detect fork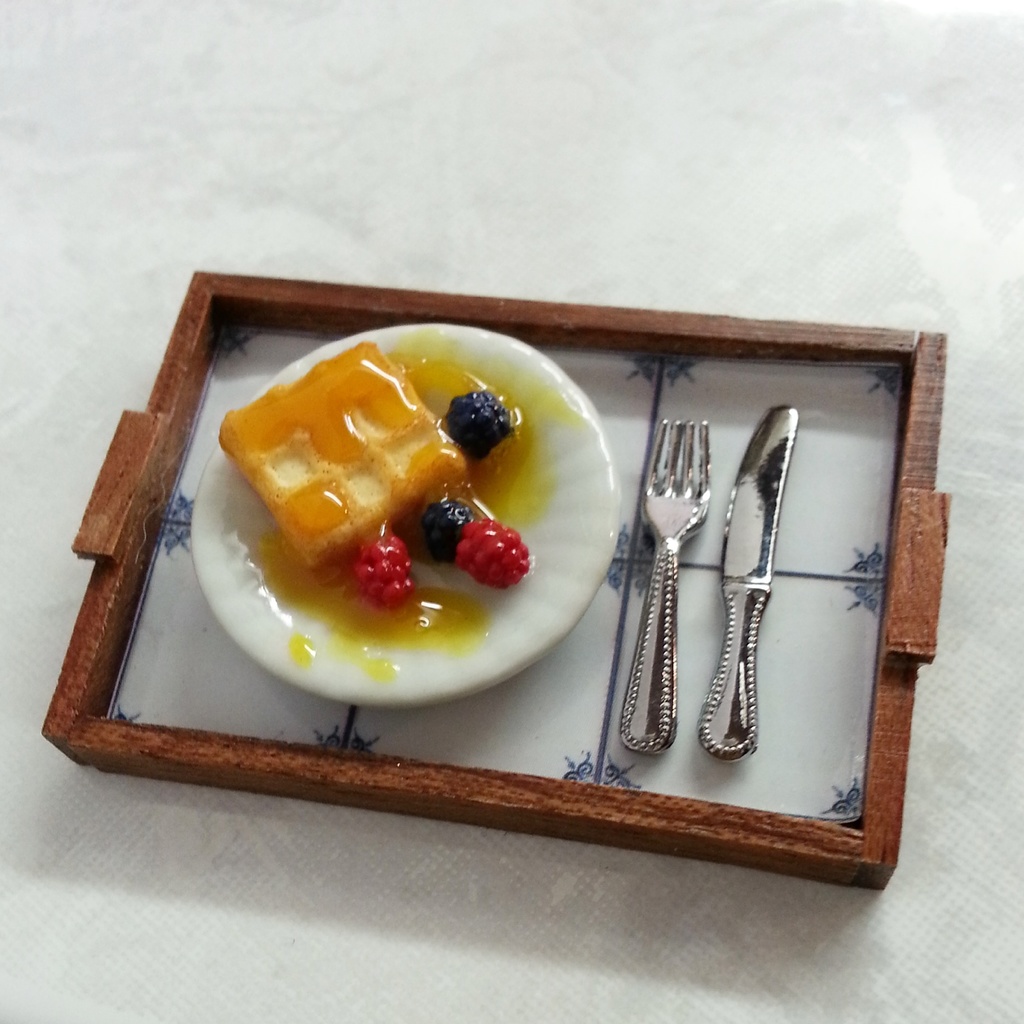
644,410,710,749
